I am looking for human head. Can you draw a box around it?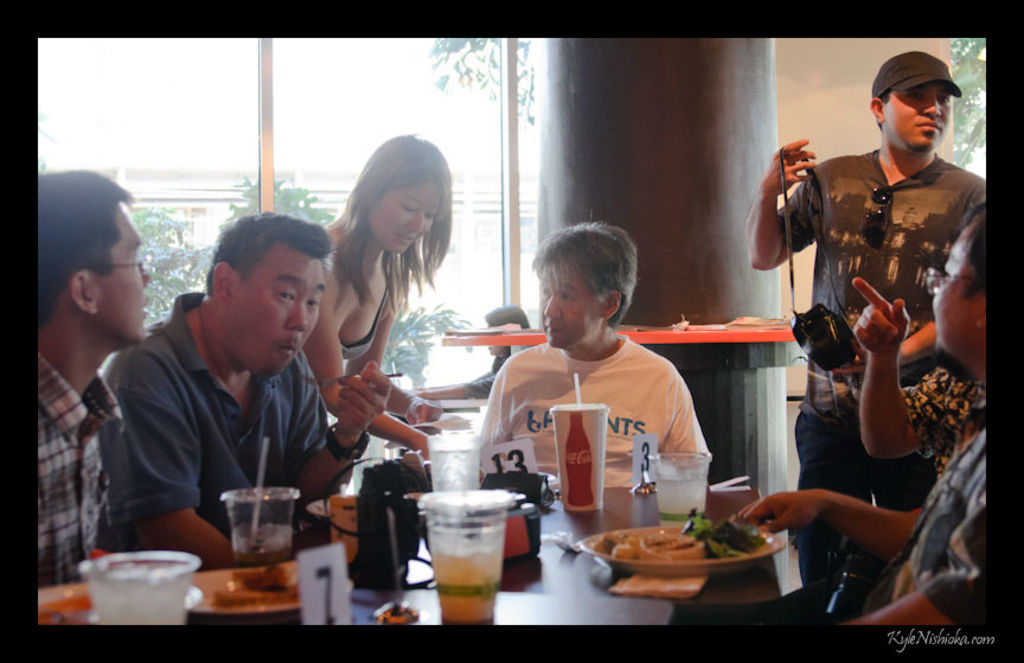
Sure, the bounding box is box=[482, 304, 530, 358].
